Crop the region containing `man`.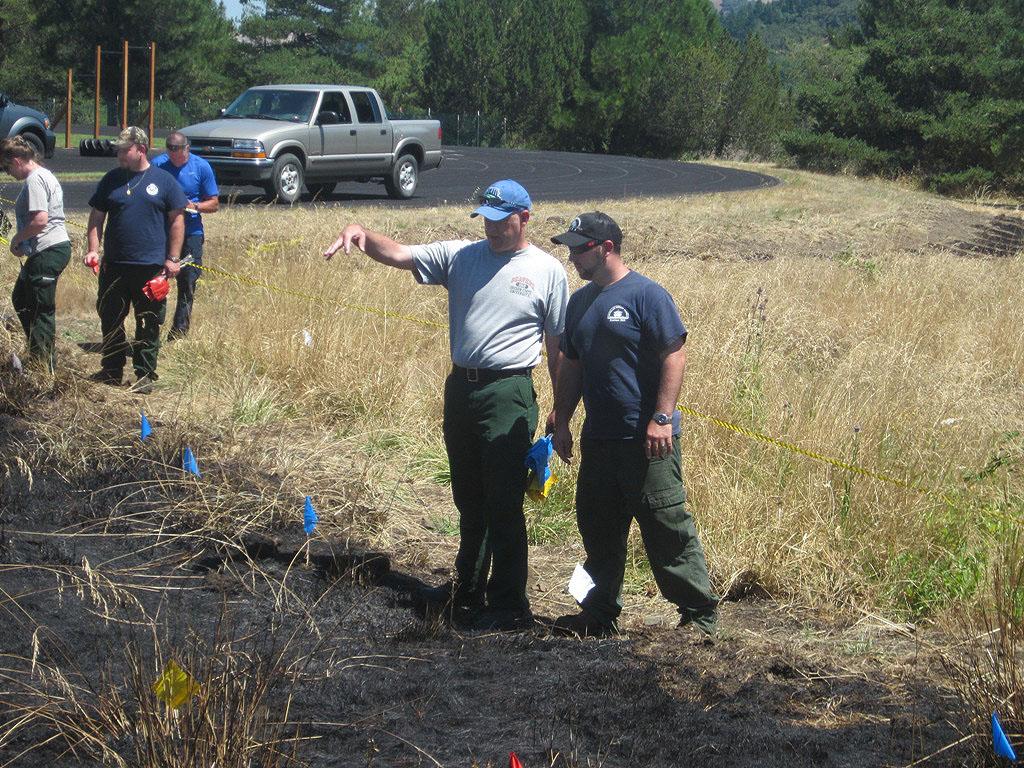
Crop region: (85, 121, 190, 391).
